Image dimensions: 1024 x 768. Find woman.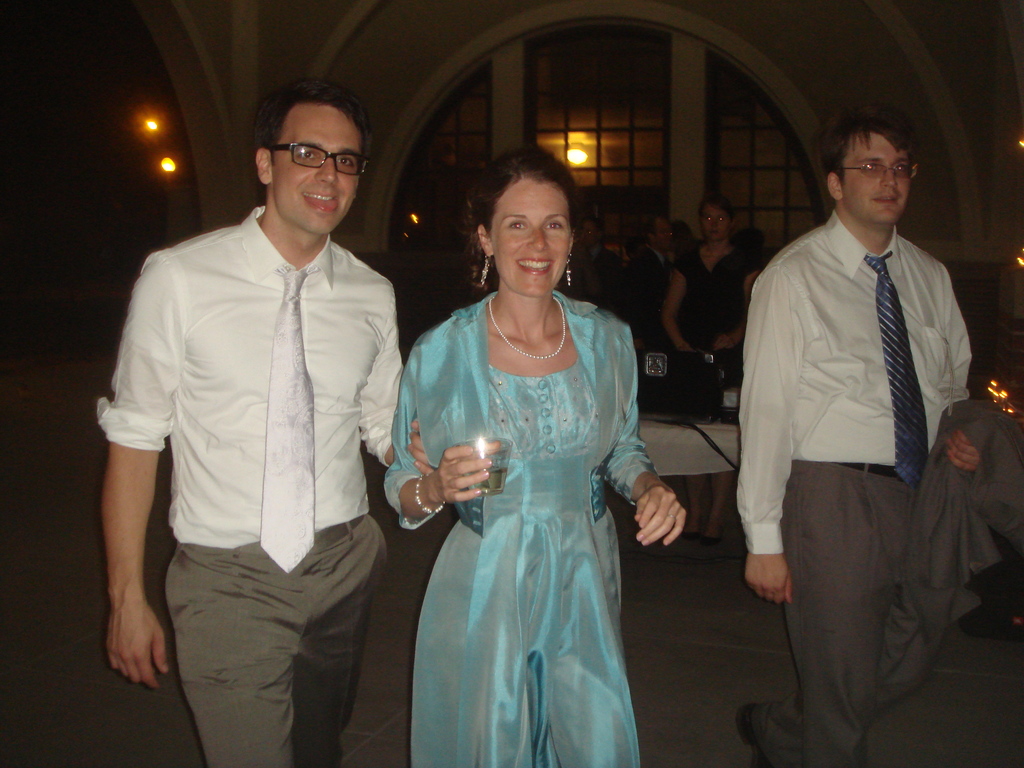
{"x1": 660, "y1": 196, "x2": 762, "y2": 365}.
